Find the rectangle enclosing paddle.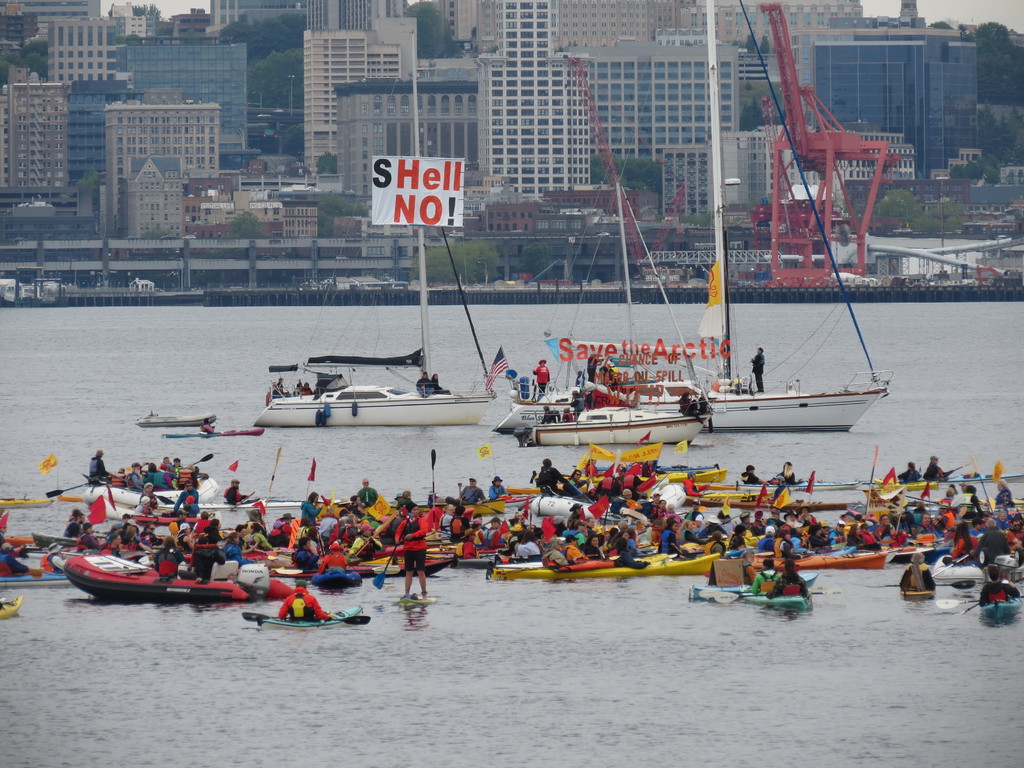
region(634, 514, 686, 532).
